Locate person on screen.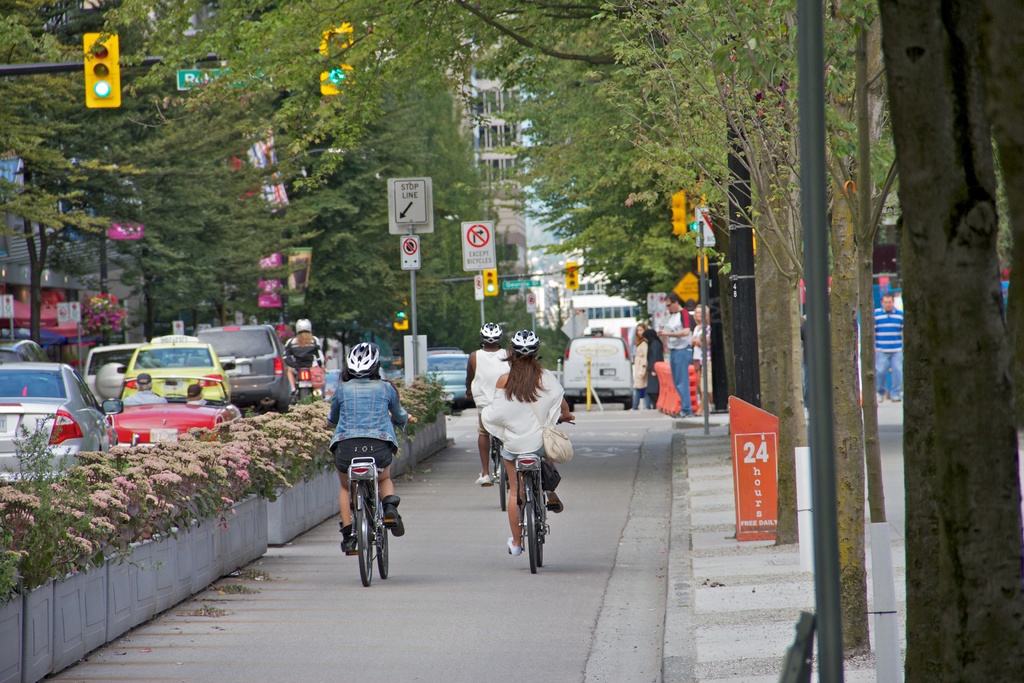
On screen at locate(317, 335, 406, 558).
